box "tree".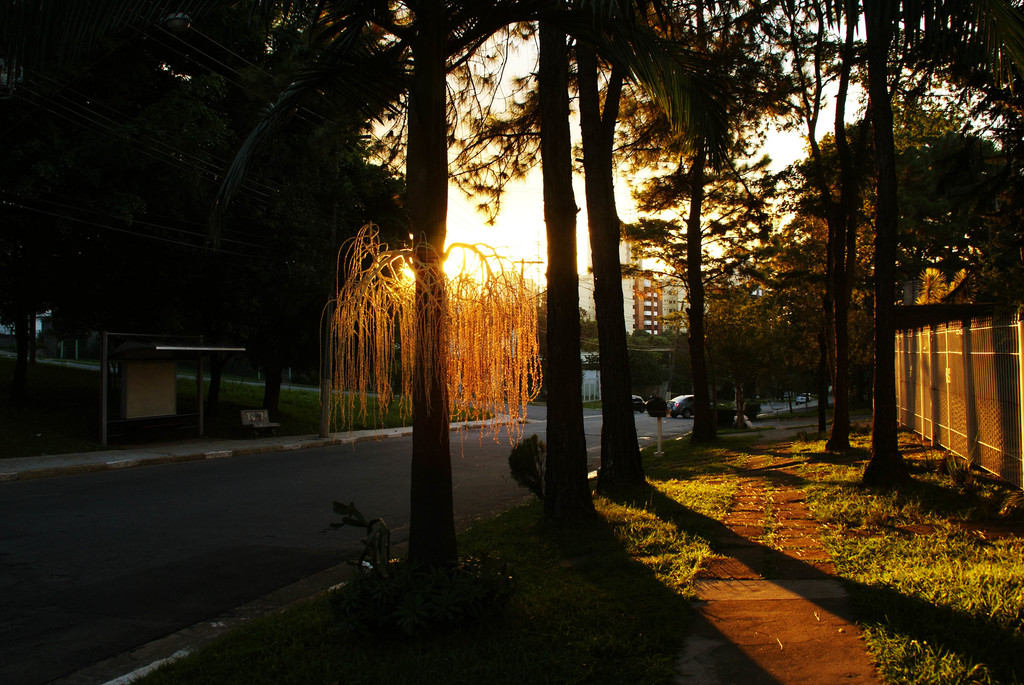
crop(461, 0, 756, 536).
